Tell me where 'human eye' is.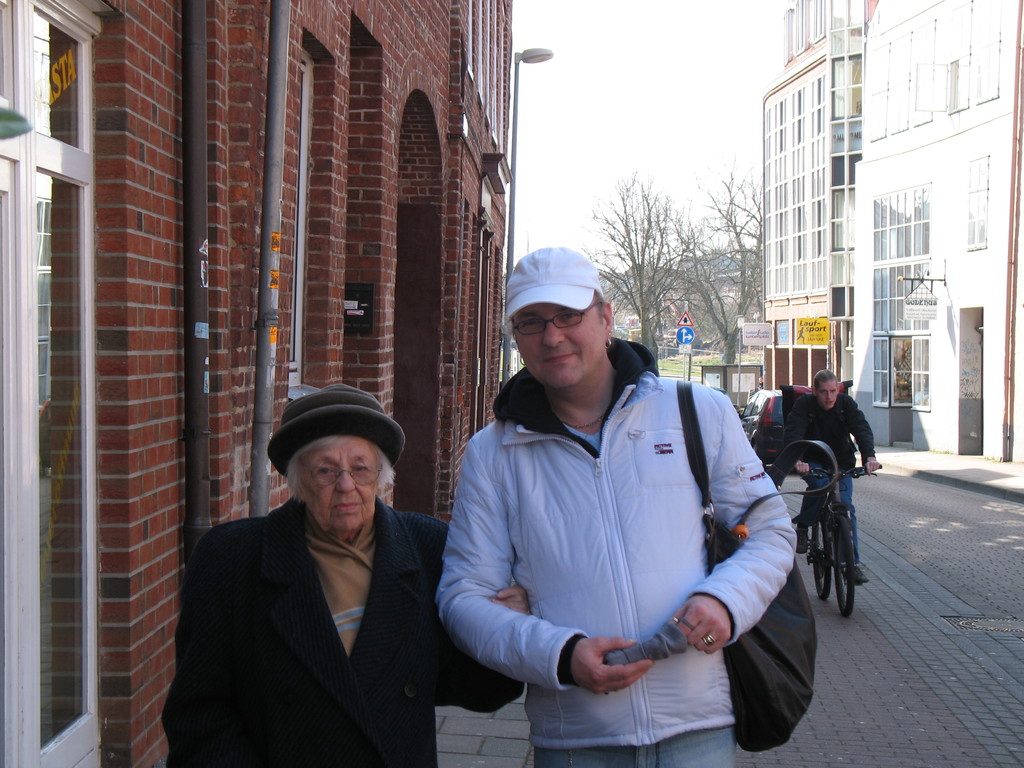
'human eye' is at bbox=(821, 389, 827, 393).
